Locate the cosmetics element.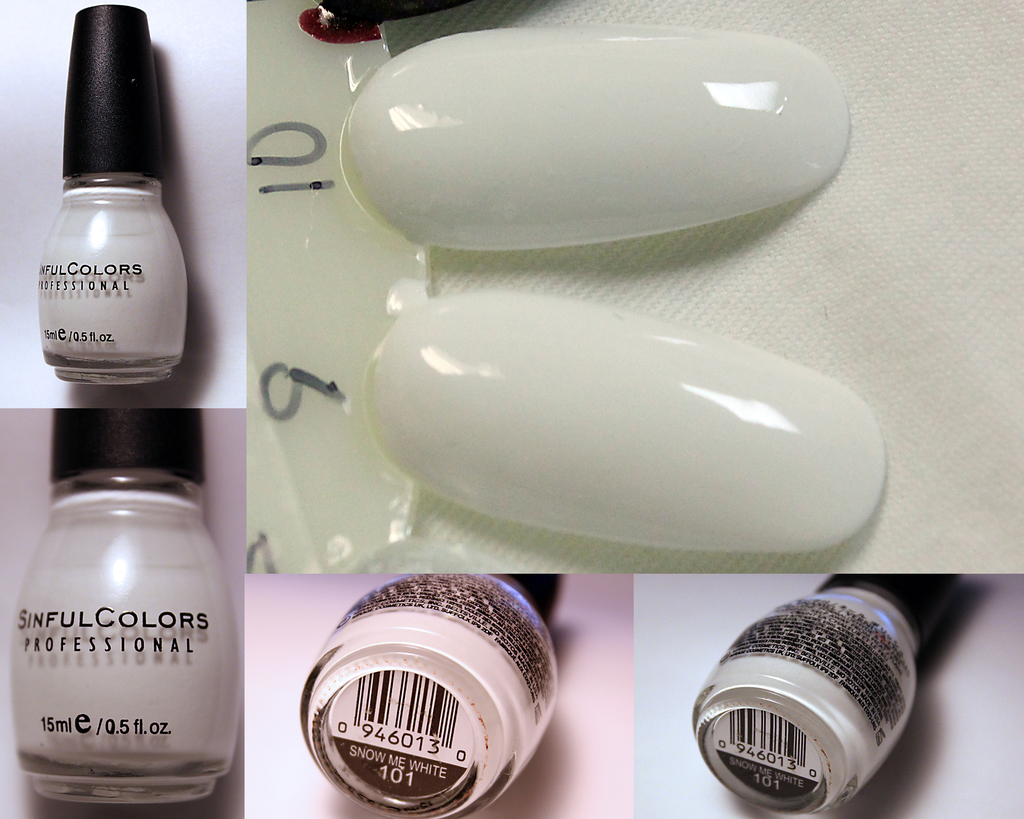
Element bbox: 691/576/961/818.
